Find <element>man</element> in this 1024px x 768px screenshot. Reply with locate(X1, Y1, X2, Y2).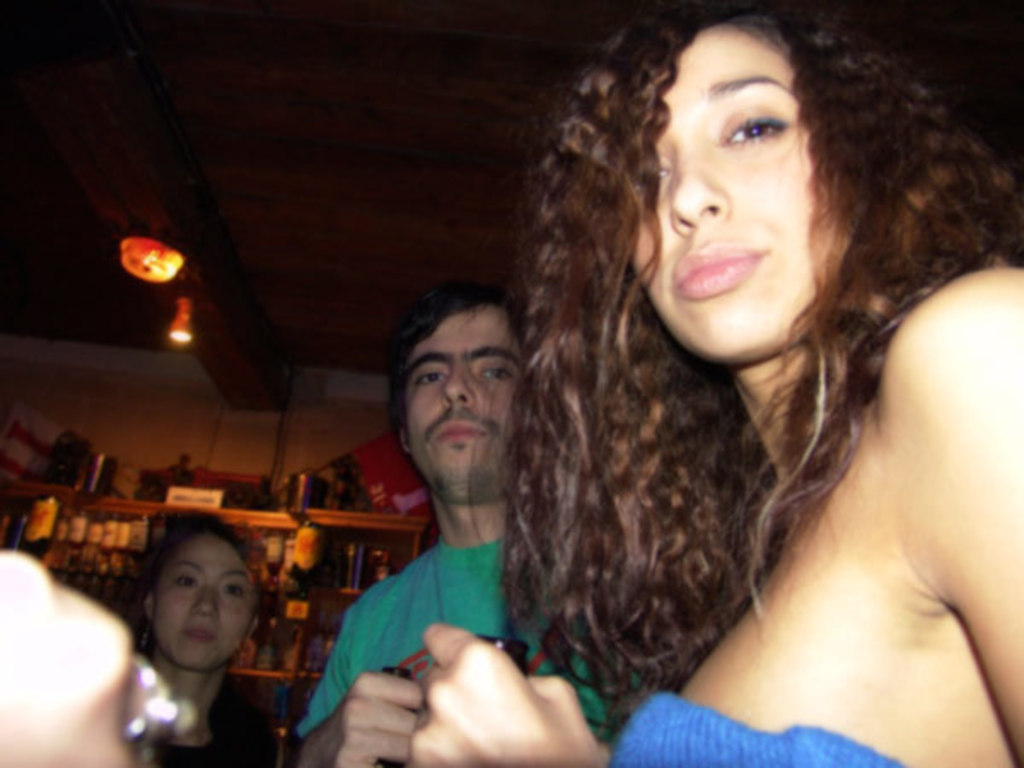
locate(261, 270, 693, 766).
